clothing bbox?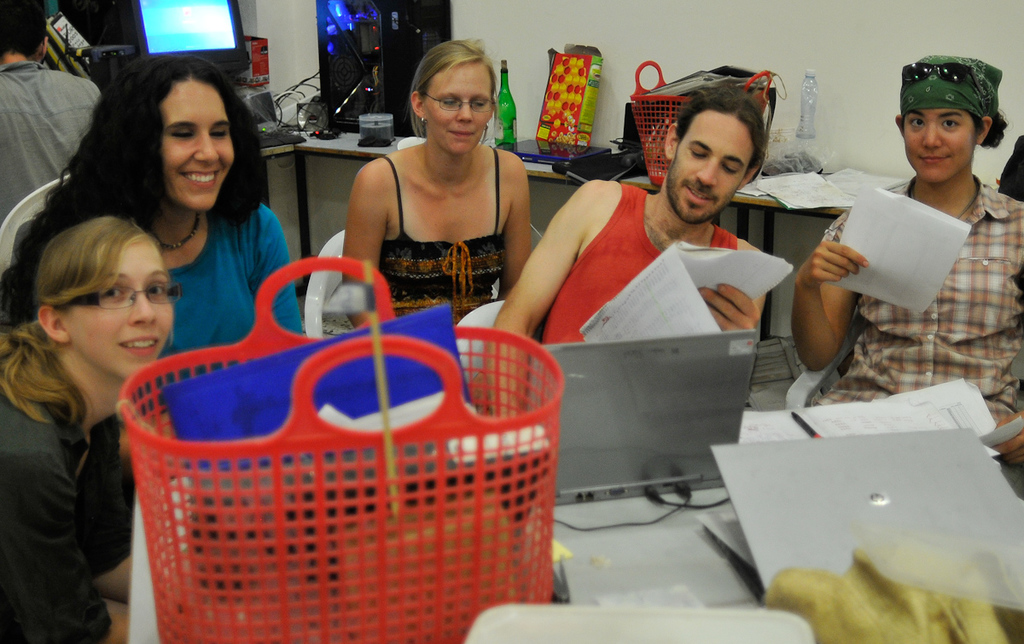
(x1=373, y1=137, x2=509, y2=336)
